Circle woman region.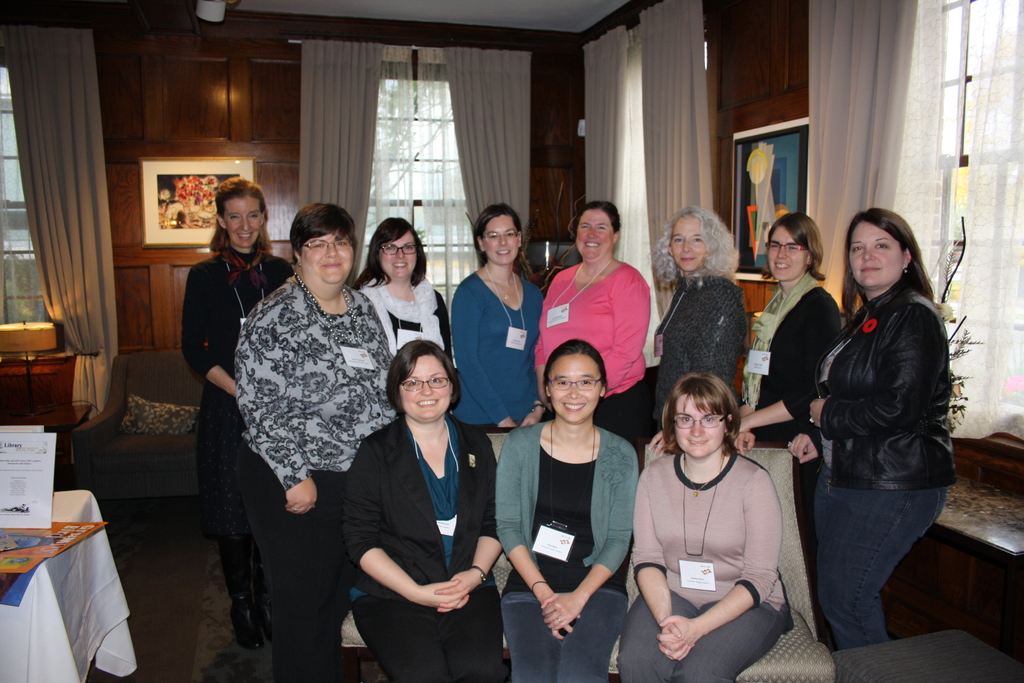
Region: rect(234, 202, 396, 682).
